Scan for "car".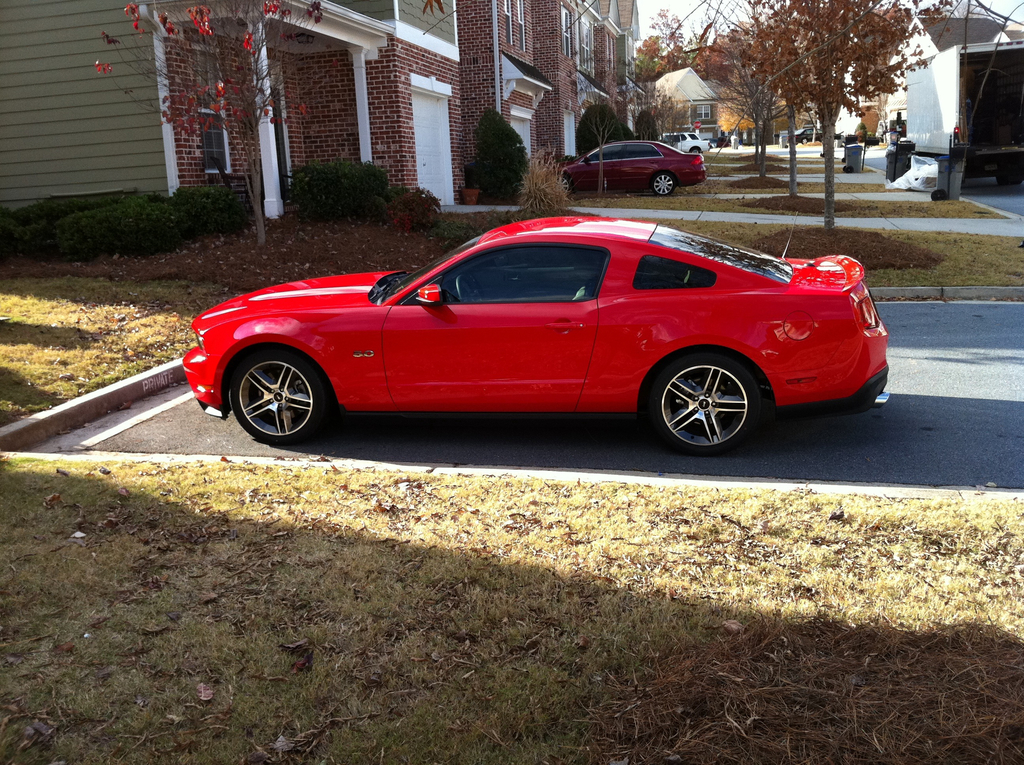
Scan result: <region>718, 136, 731, 149</region>.
